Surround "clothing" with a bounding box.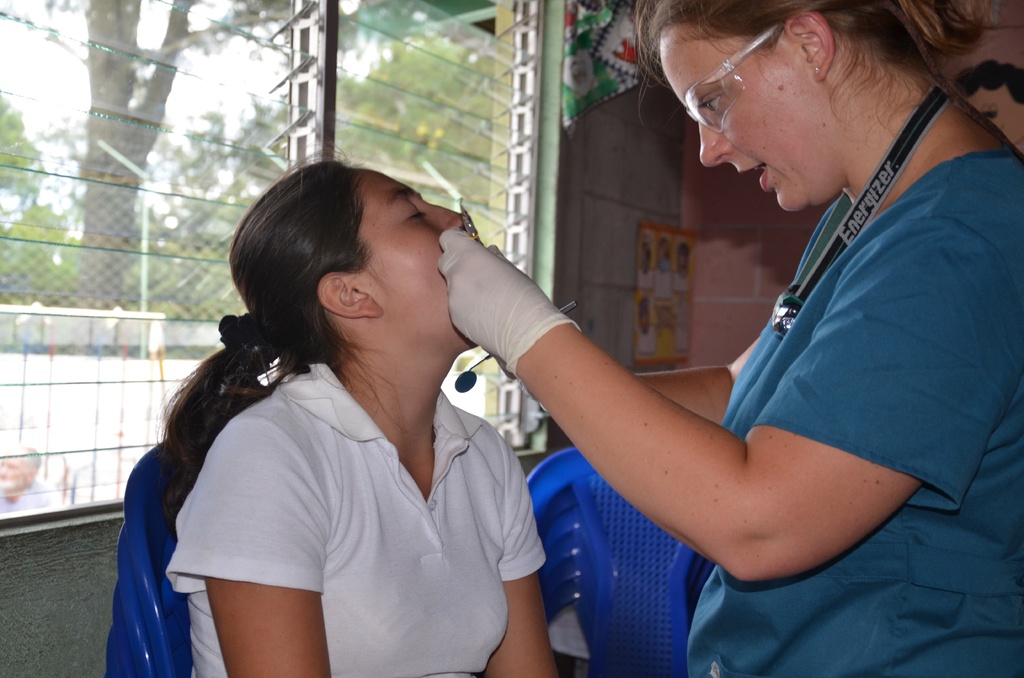
BBox(695, 138, 1023, 677).
